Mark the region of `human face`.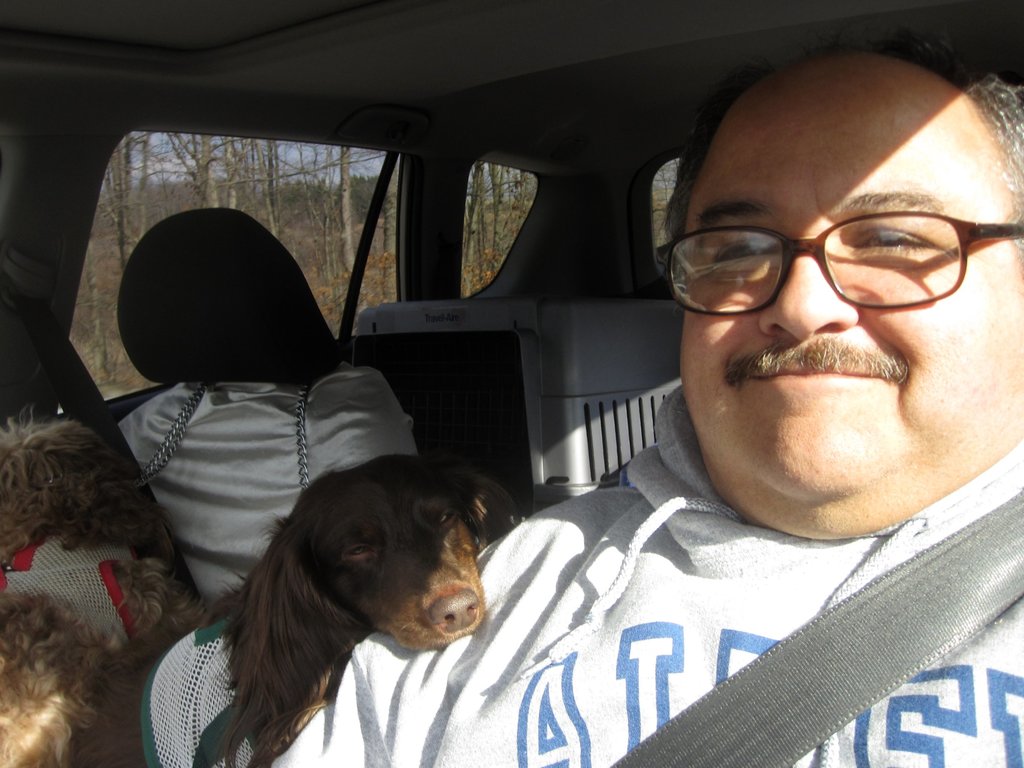
Region: {"left": 663, "top": 77, "right": 1000, "bottom": 511}.
